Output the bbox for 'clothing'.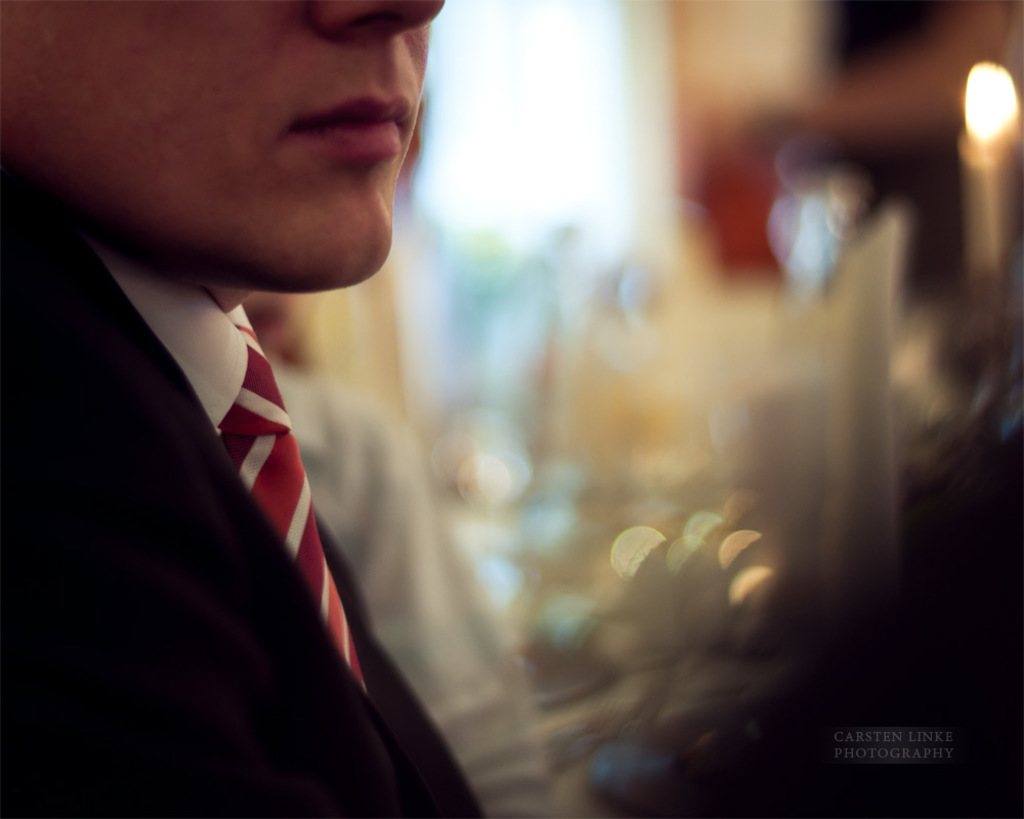
locate(0, 162, 490, 818).
